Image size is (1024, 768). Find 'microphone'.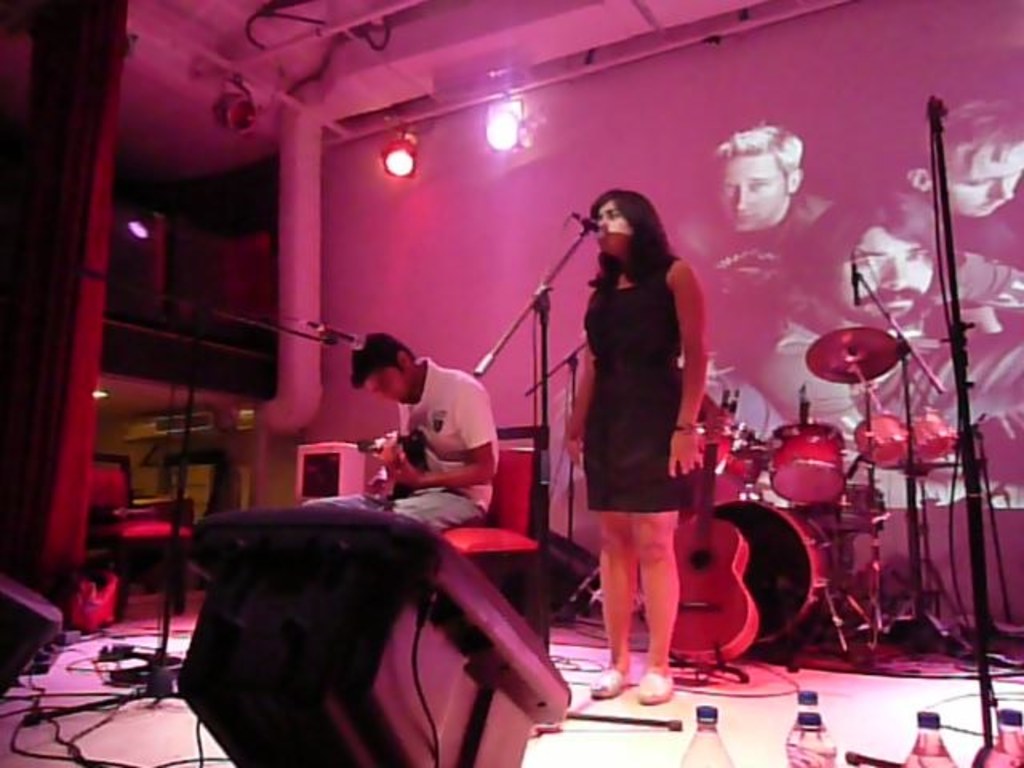
BBox(331, 328, 363, 350).
